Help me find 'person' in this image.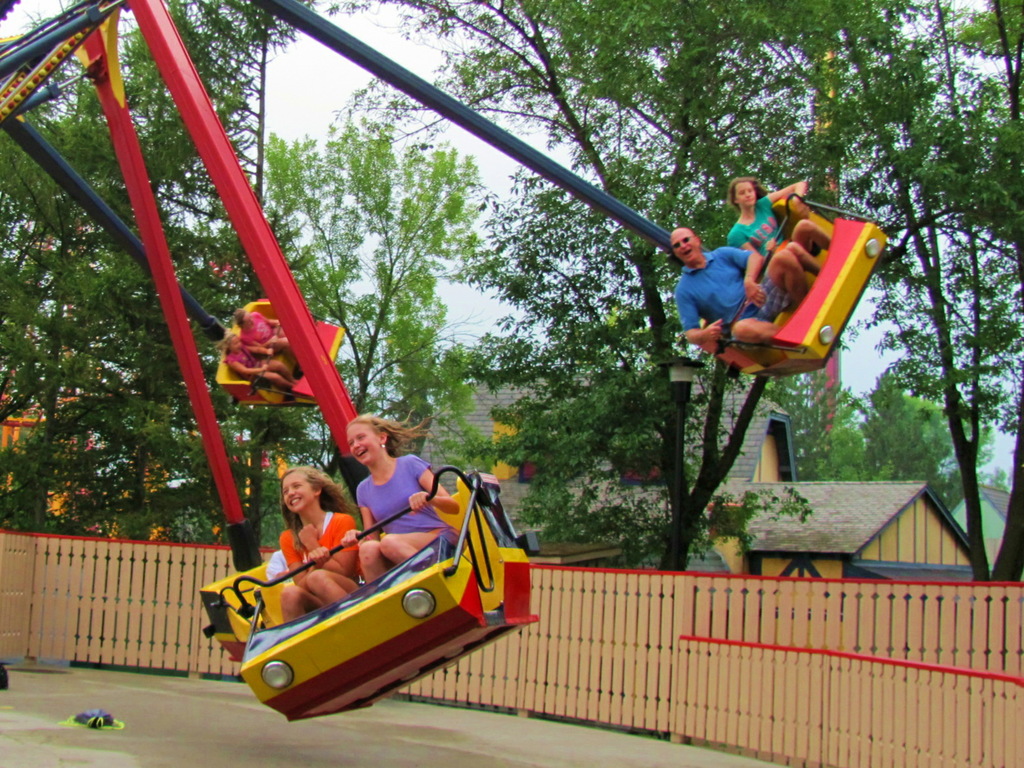
Found it: bbox=(665, 225, 804, 351).
